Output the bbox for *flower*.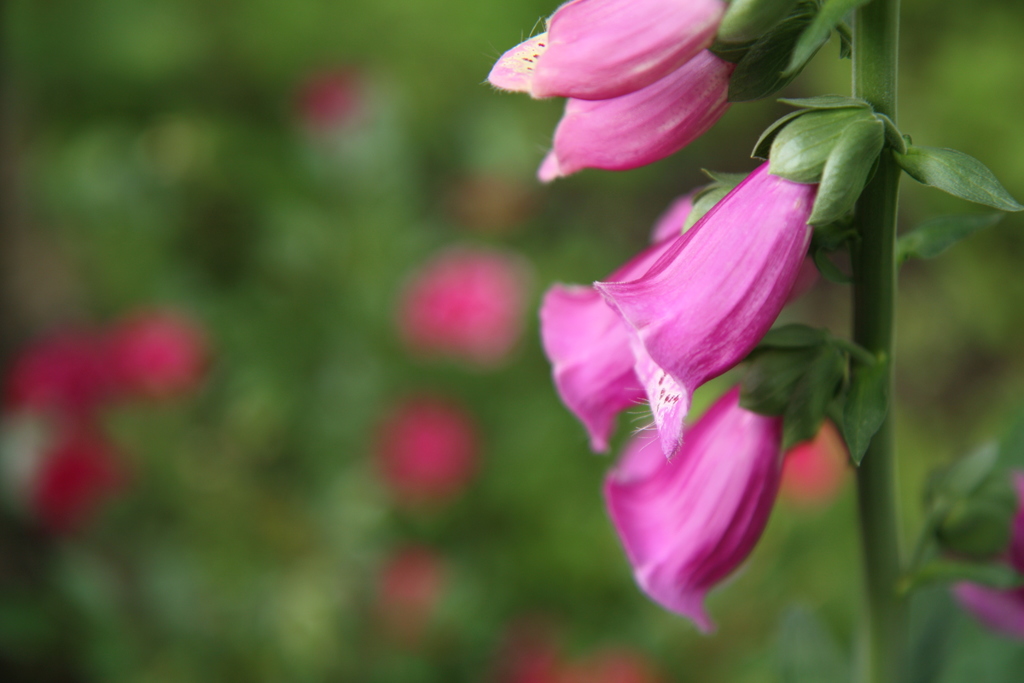
540 213 872 456.
